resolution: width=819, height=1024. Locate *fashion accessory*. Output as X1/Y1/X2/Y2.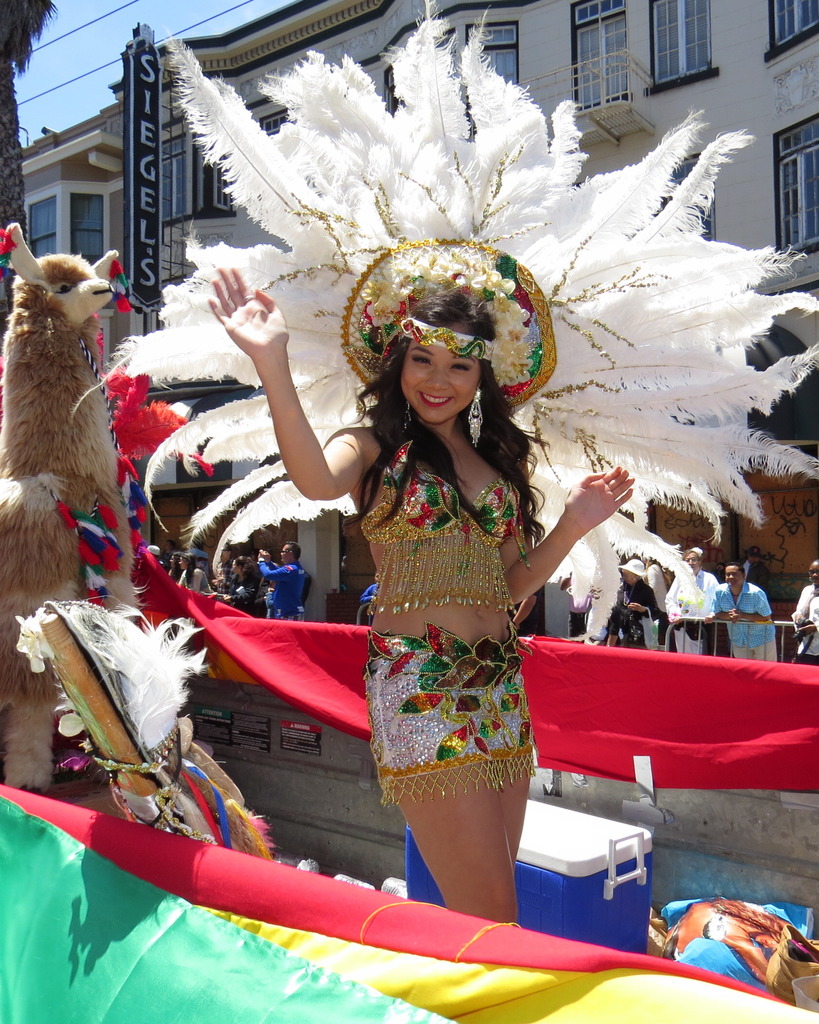
399/397/413/436.
